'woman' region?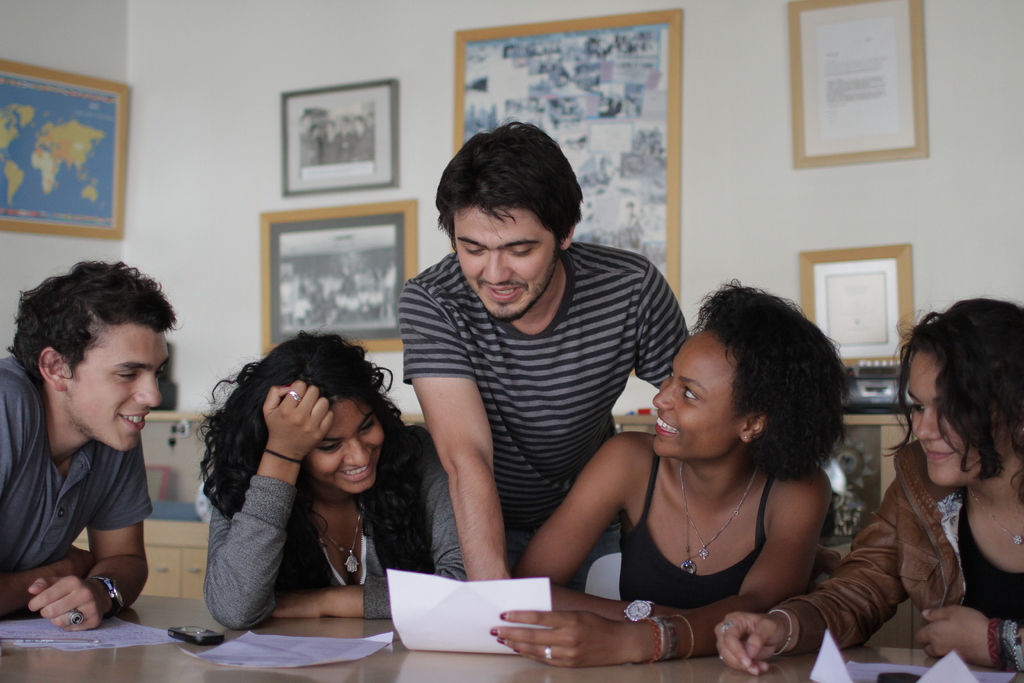
BBox(711, 297, 1023, 679)
